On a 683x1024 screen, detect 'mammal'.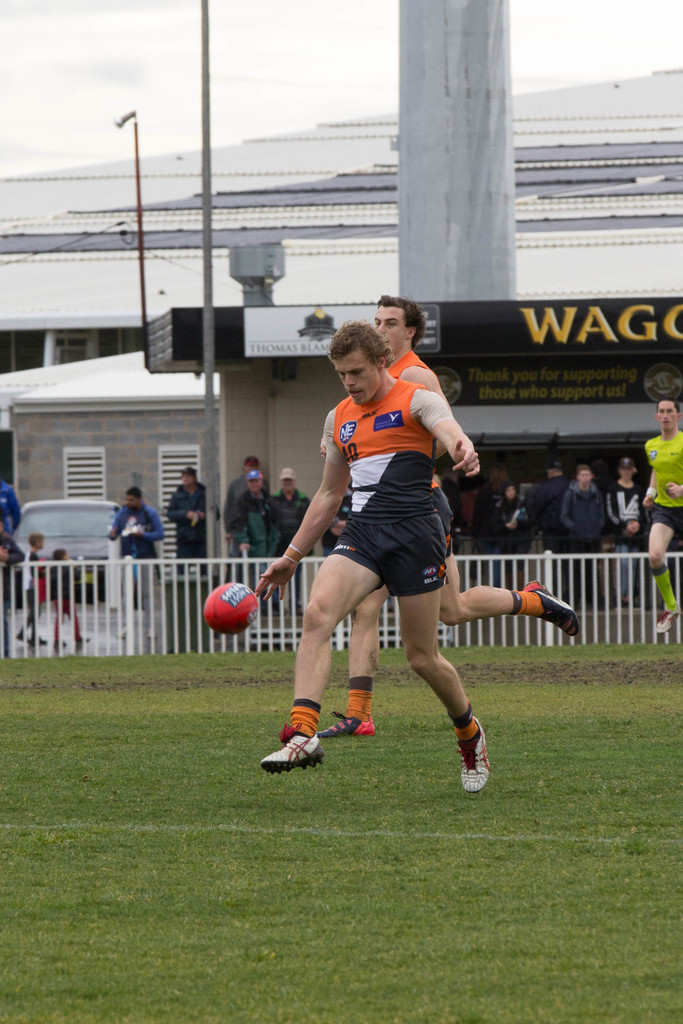
[559,465,611,600].
